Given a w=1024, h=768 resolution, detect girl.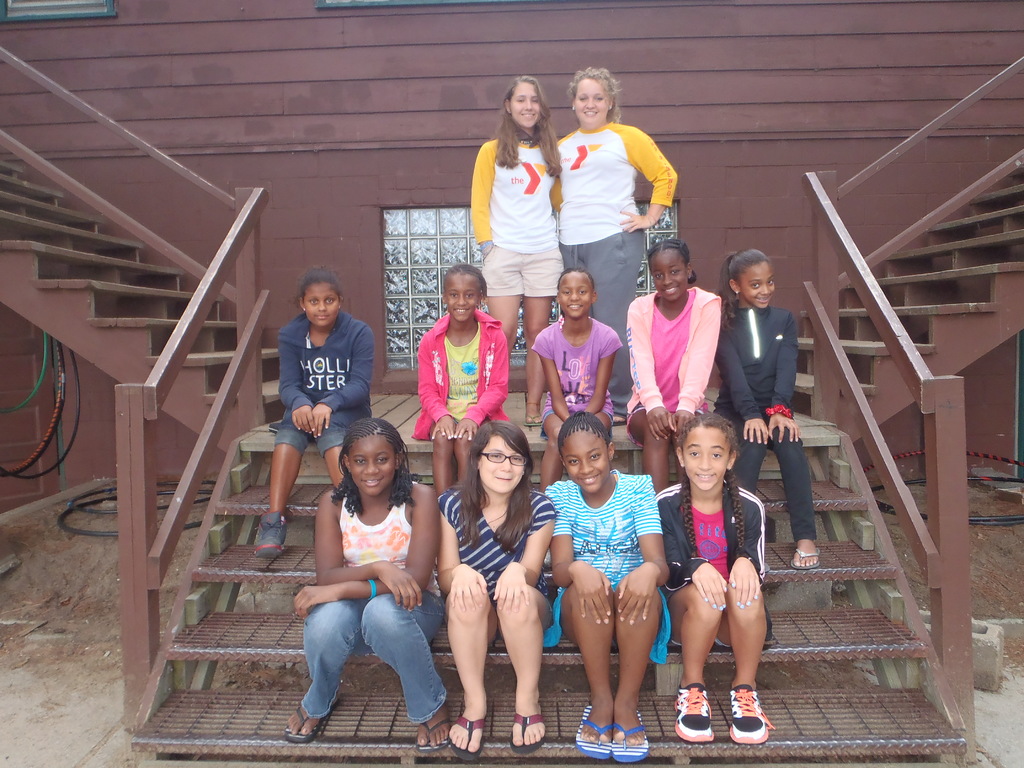
crop(653, 410, 773, 740).
